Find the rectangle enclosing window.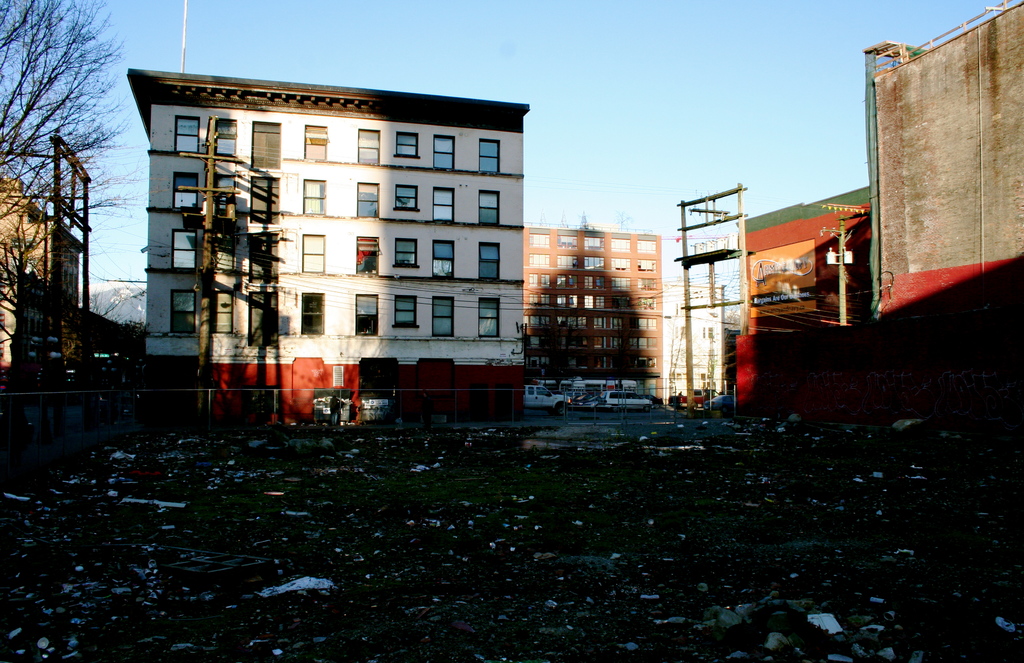
select_region(356, 236, 379, 275).
